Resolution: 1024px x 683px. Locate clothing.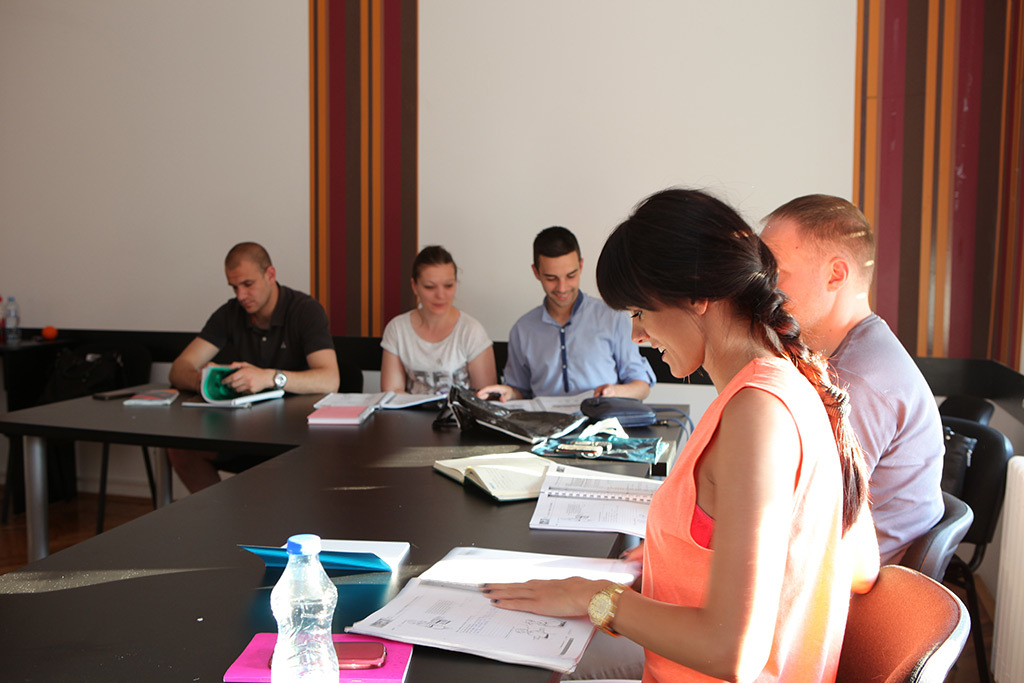
pyautogui.locateOnScreen(822, 312, 946, 552).
